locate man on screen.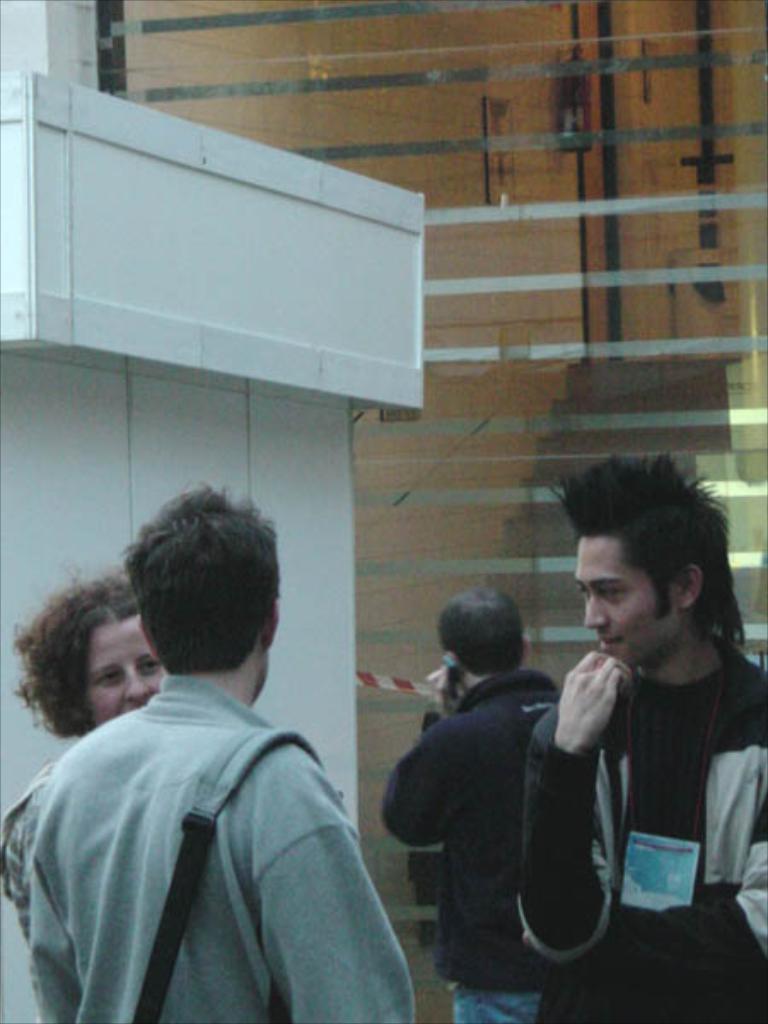
On screen at crop(515, 449, 766, 1021).
